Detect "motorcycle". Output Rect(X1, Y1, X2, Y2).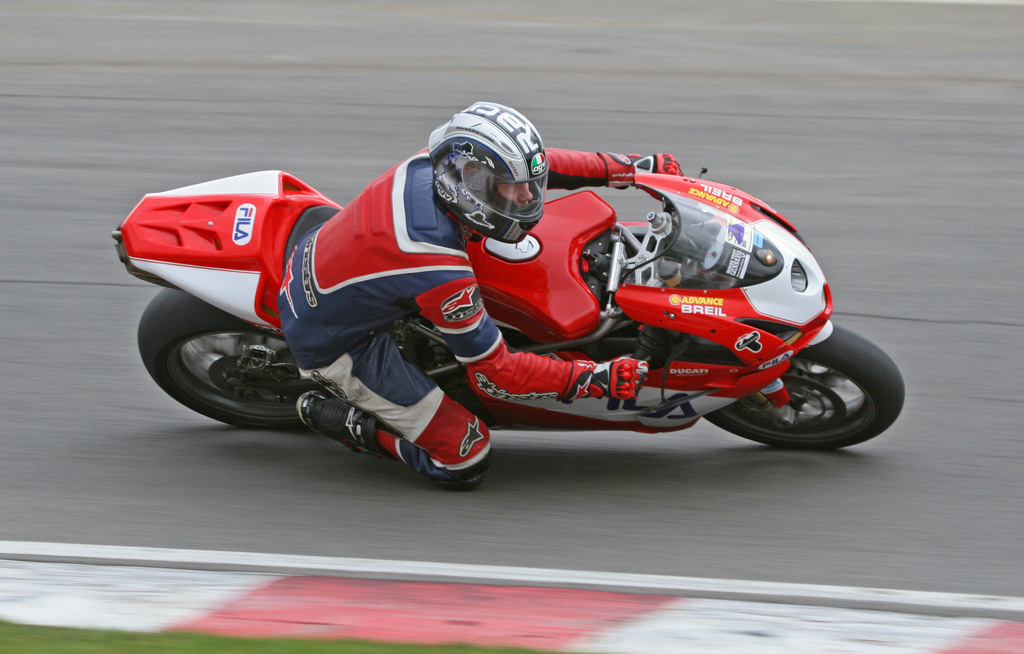
Rect(149, 154, 845, 482).
